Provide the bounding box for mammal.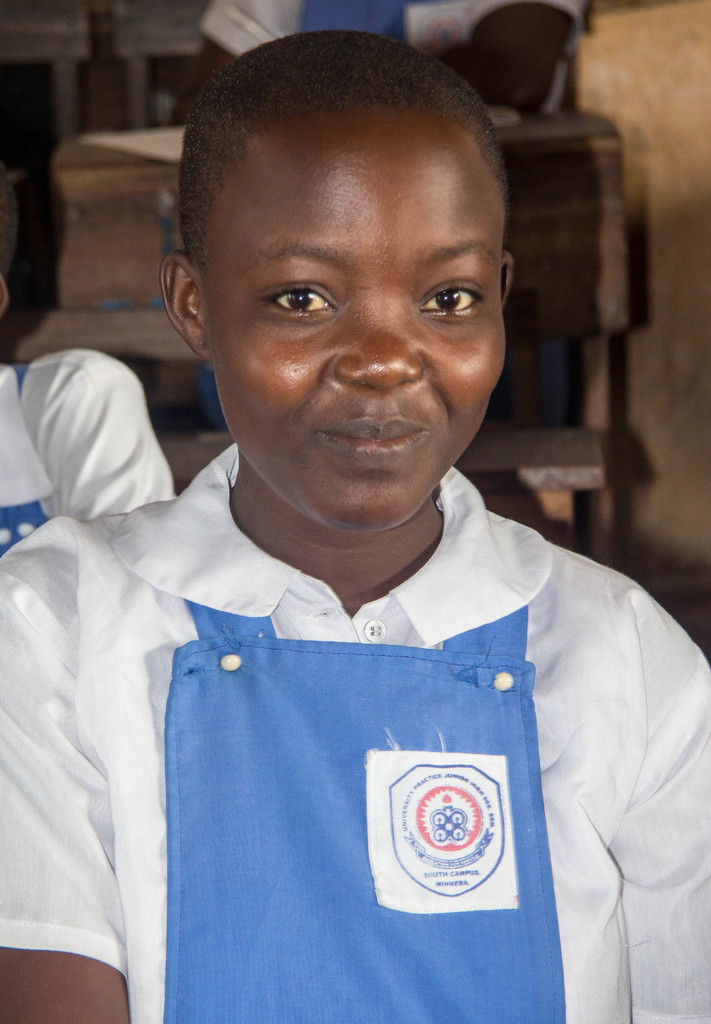
box=[24, 58, 698, 941].
